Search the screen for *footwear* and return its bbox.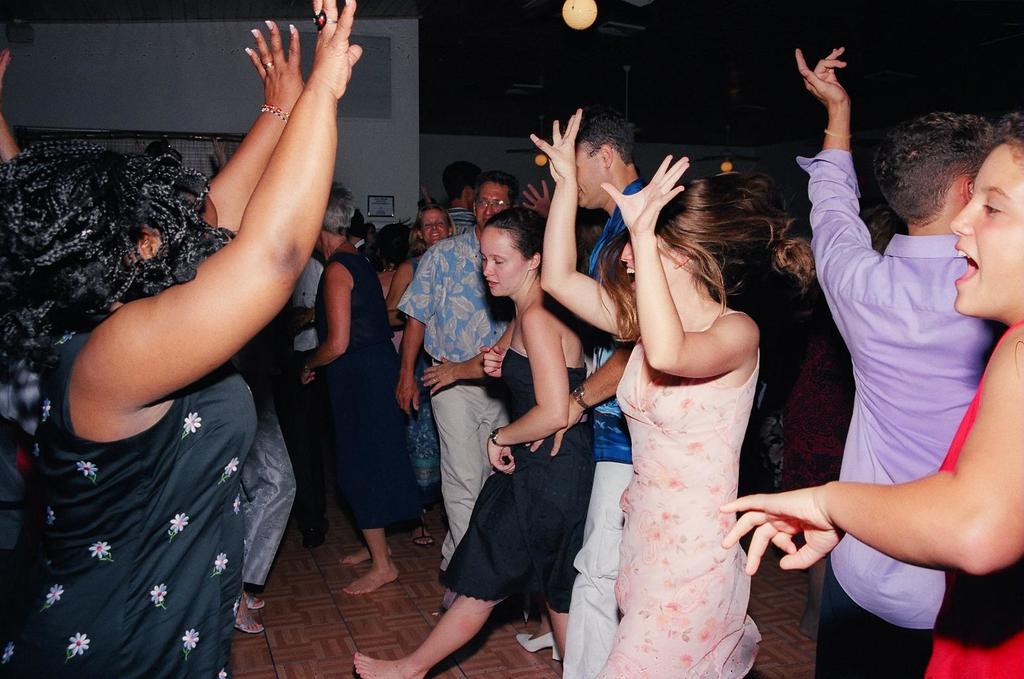
Found: <box>513,631,561,660</box>.
